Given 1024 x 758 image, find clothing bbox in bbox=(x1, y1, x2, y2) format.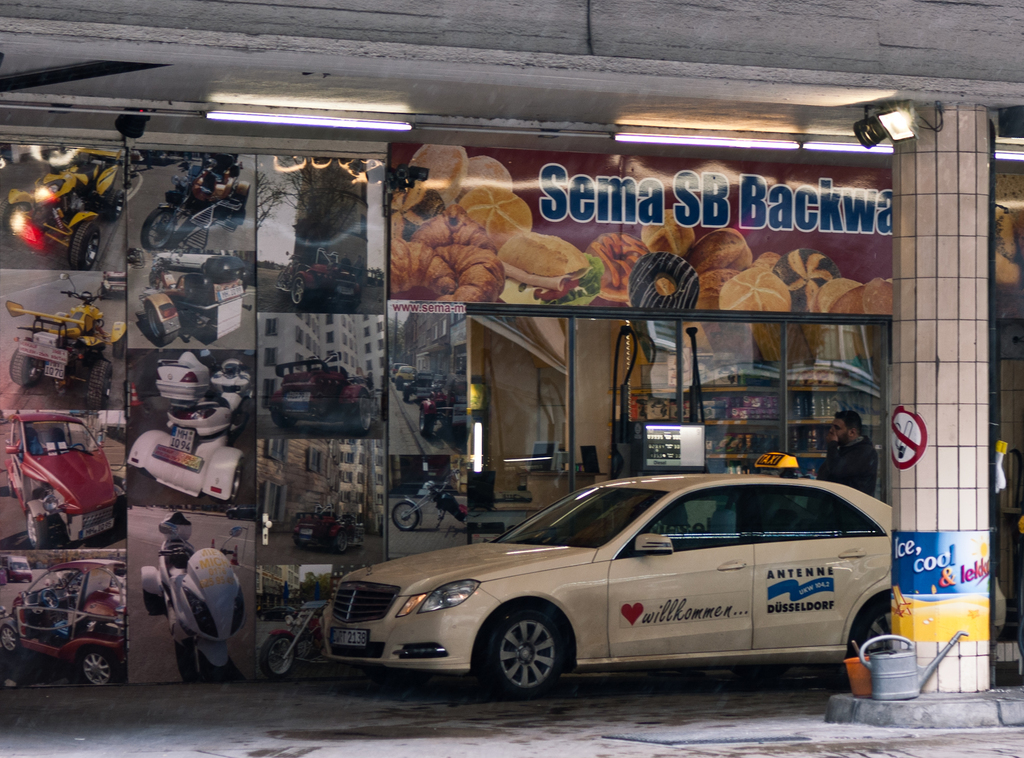
bbox=(819, 437, 877, 497).
